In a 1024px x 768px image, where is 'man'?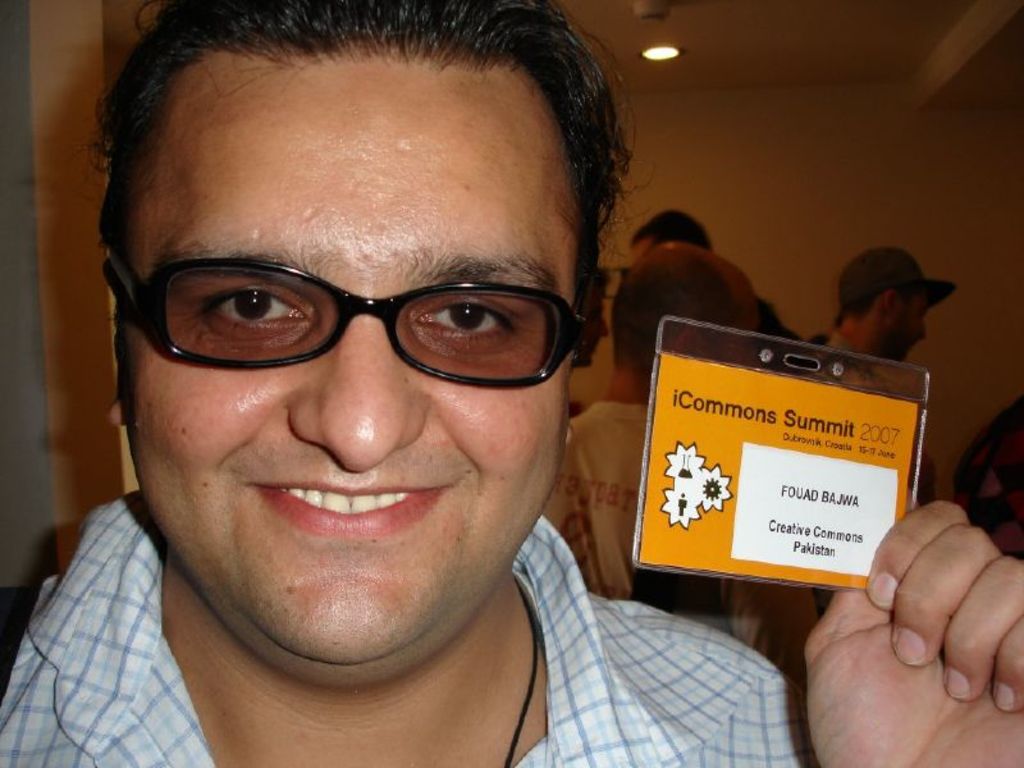
x1=822, y1=246, x2=954, y2=362.
